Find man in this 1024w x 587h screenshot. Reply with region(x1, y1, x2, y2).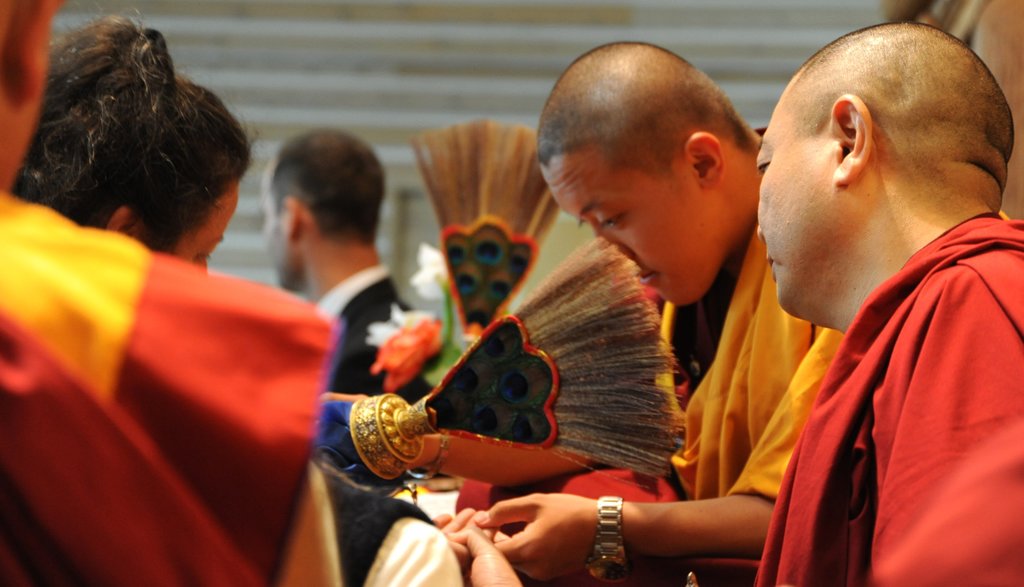
region(0, 0, 361, 586).
